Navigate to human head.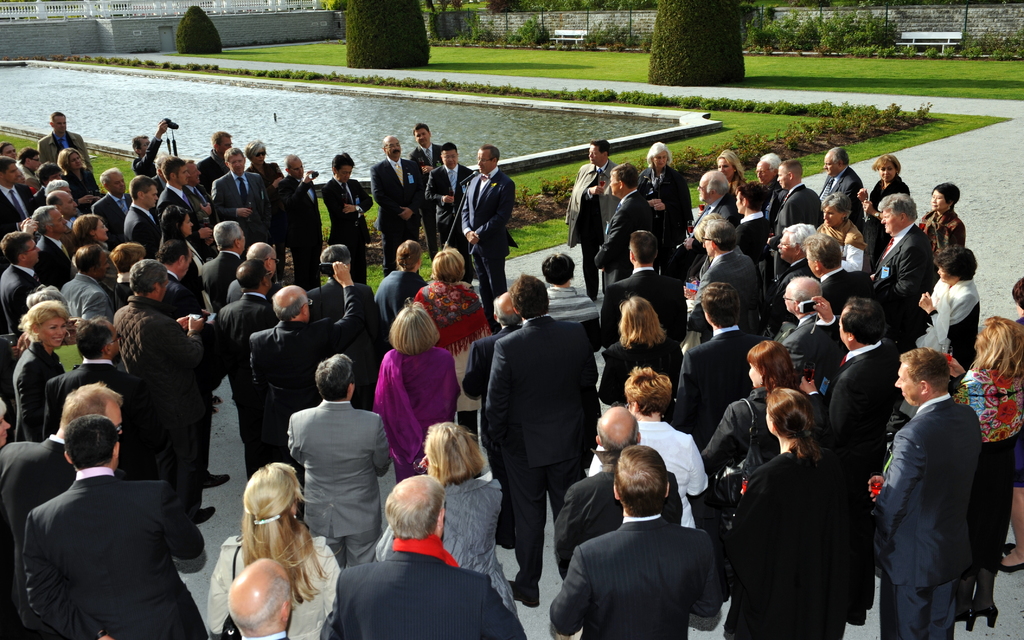
Navigation target: (412, 124, 430, 147).
